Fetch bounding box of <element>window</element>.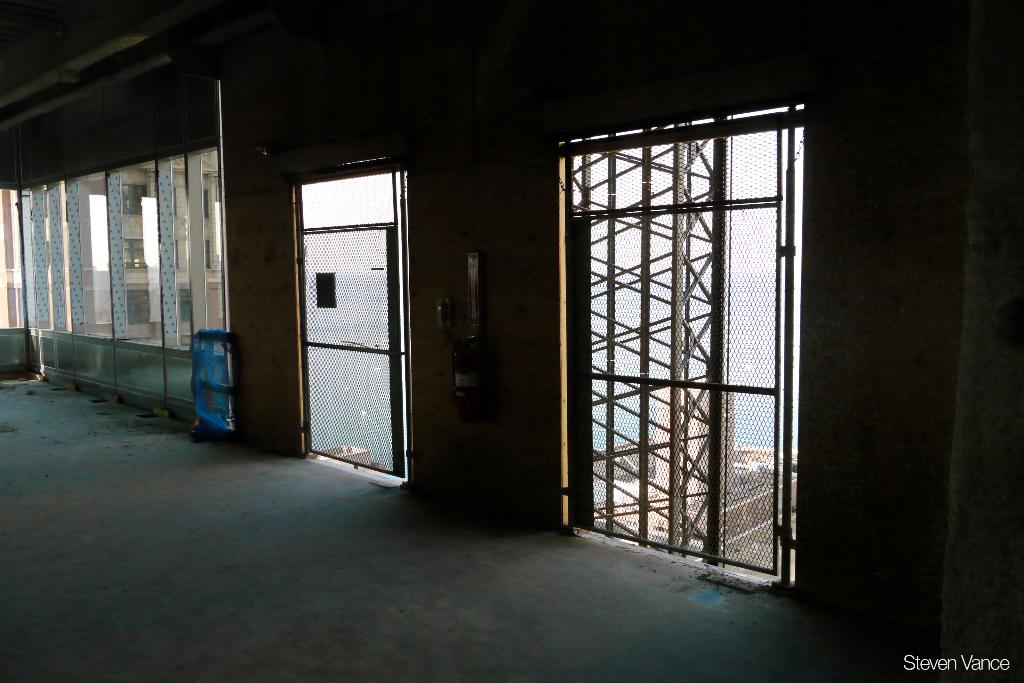
Bbox: l=292, t=129, r=413, b=461.
